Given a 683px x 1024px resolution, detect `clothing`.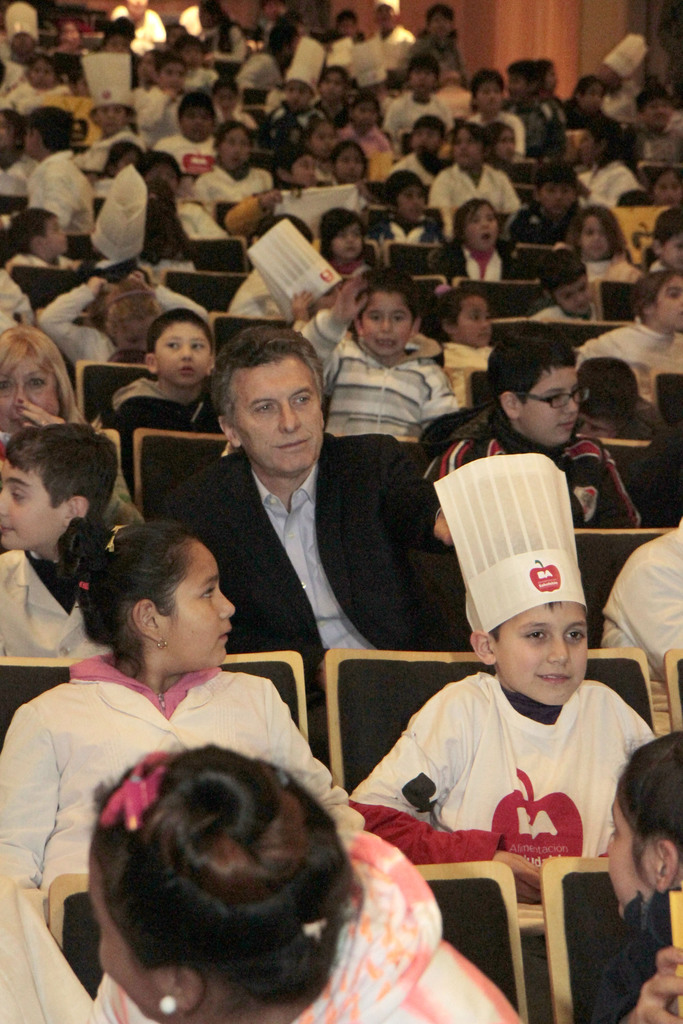
crop(300, 310, 459, 451).
